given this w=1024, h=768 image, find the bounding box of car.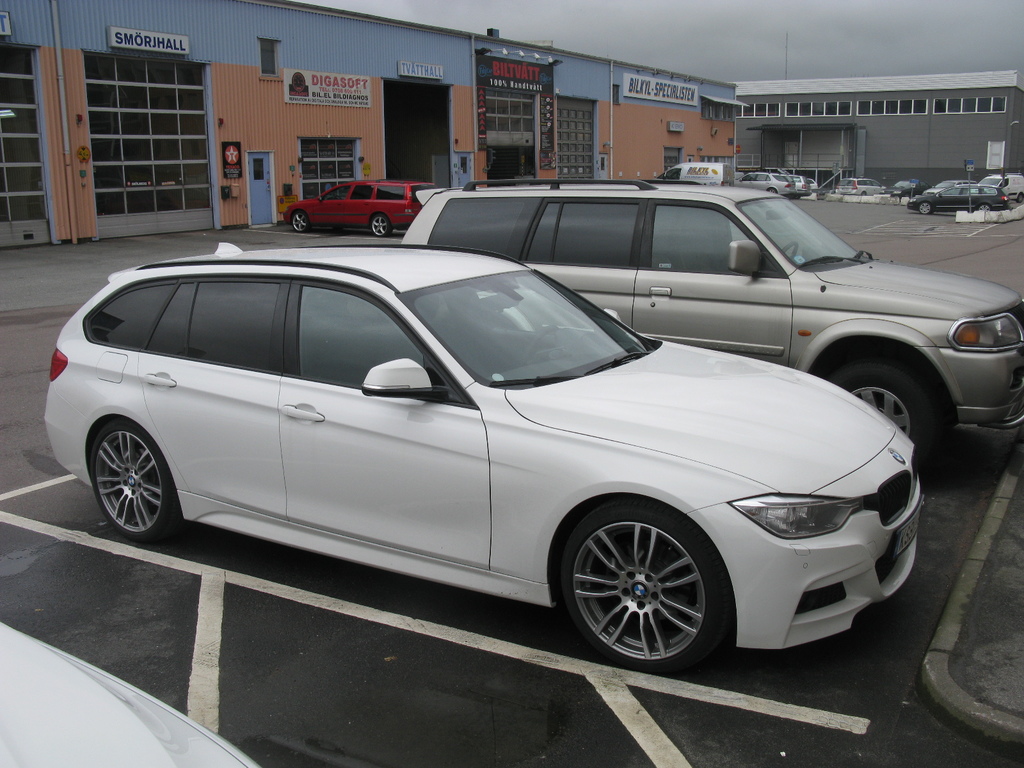
locate(398, 177, 1023, 481).
